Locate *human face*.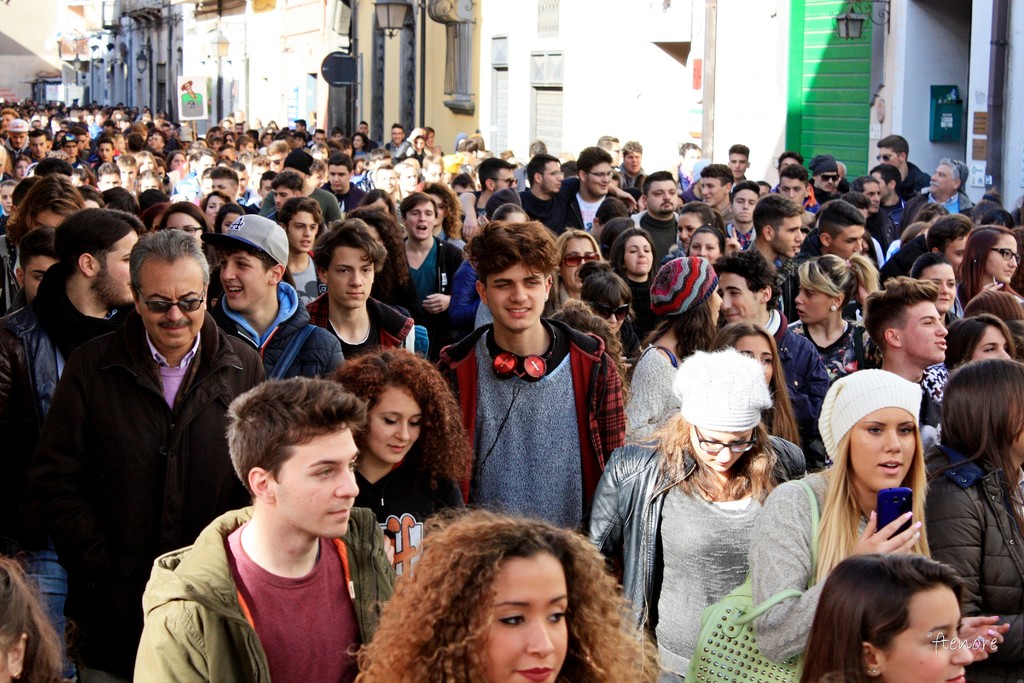
Bounding box: pyautogui.locateOnScreen(132, 247, 213, 342).
